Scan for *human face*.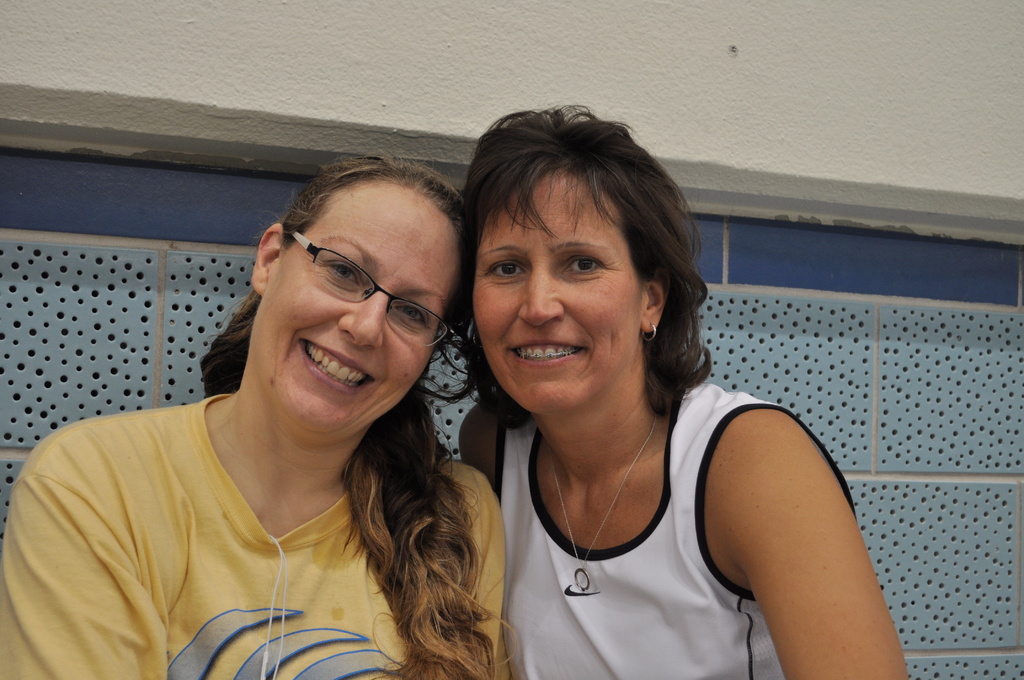
Scan result: select_region(243, 184, 456, 440).
